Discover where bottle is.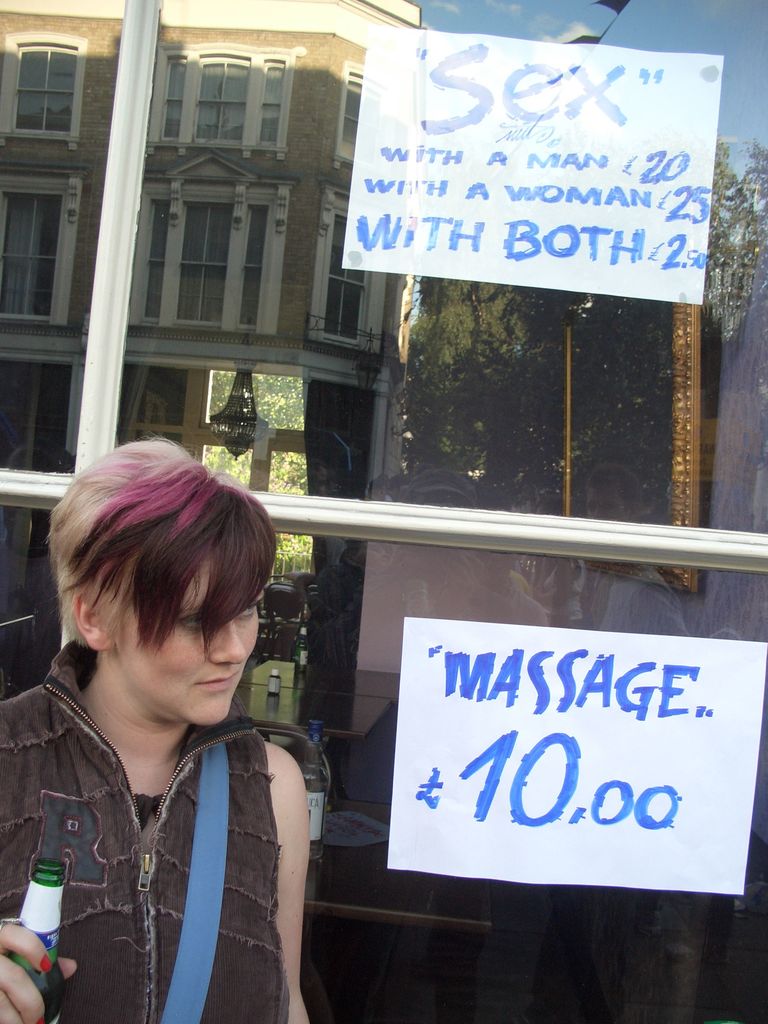
Discovered at region(300, 717, 331, 863).
